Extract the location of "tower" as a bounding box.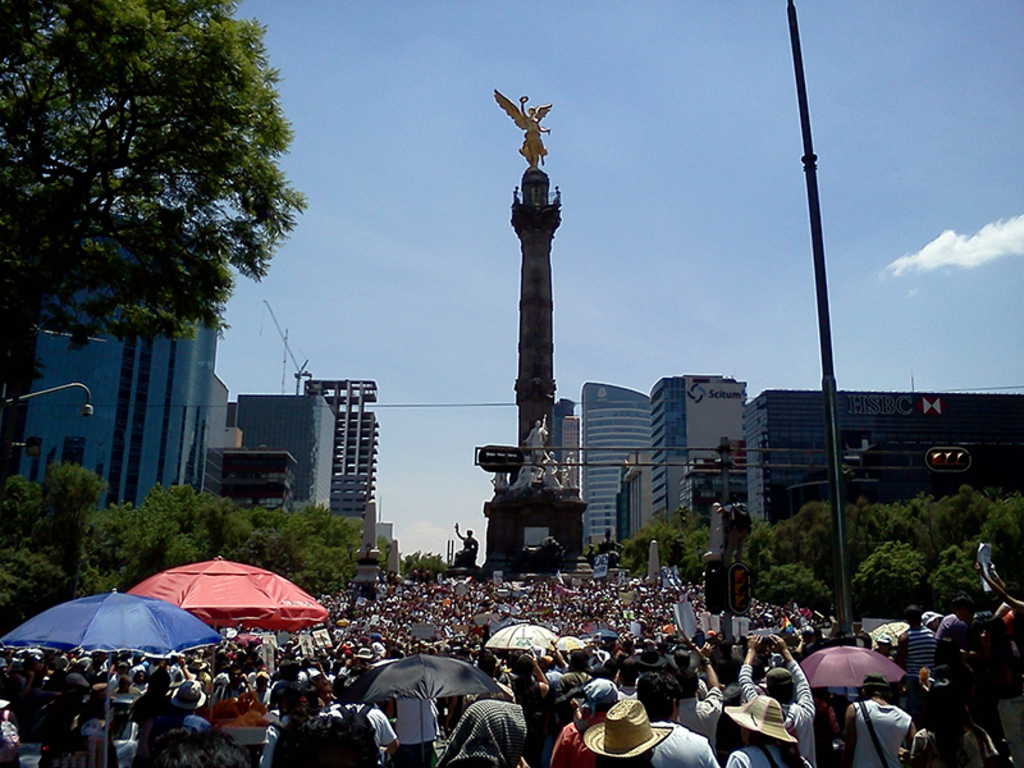
x1=294, y1=379, x2=380, y2=534.
